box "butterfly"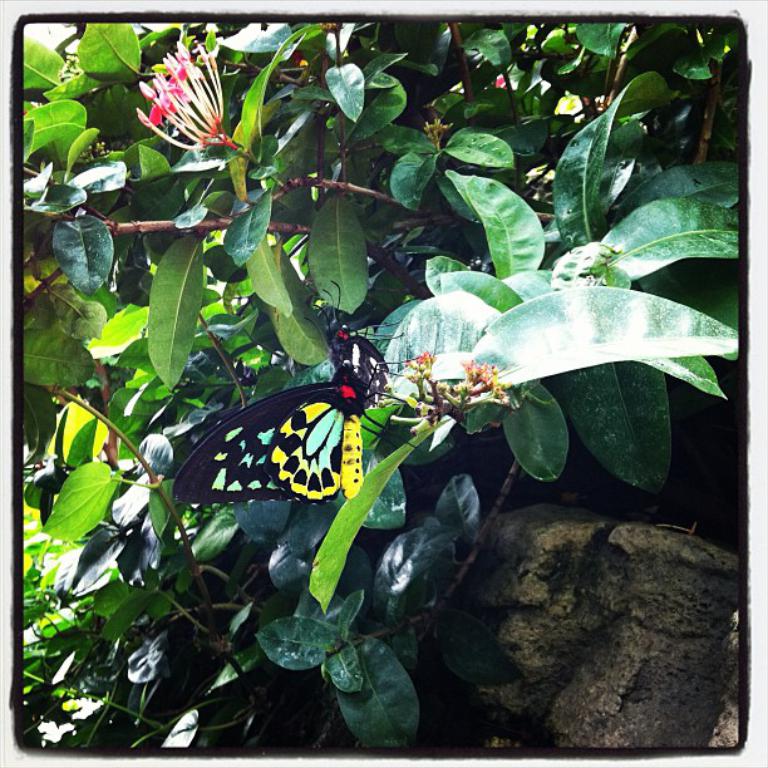
left=305, top=275, right=405, bottom=405
